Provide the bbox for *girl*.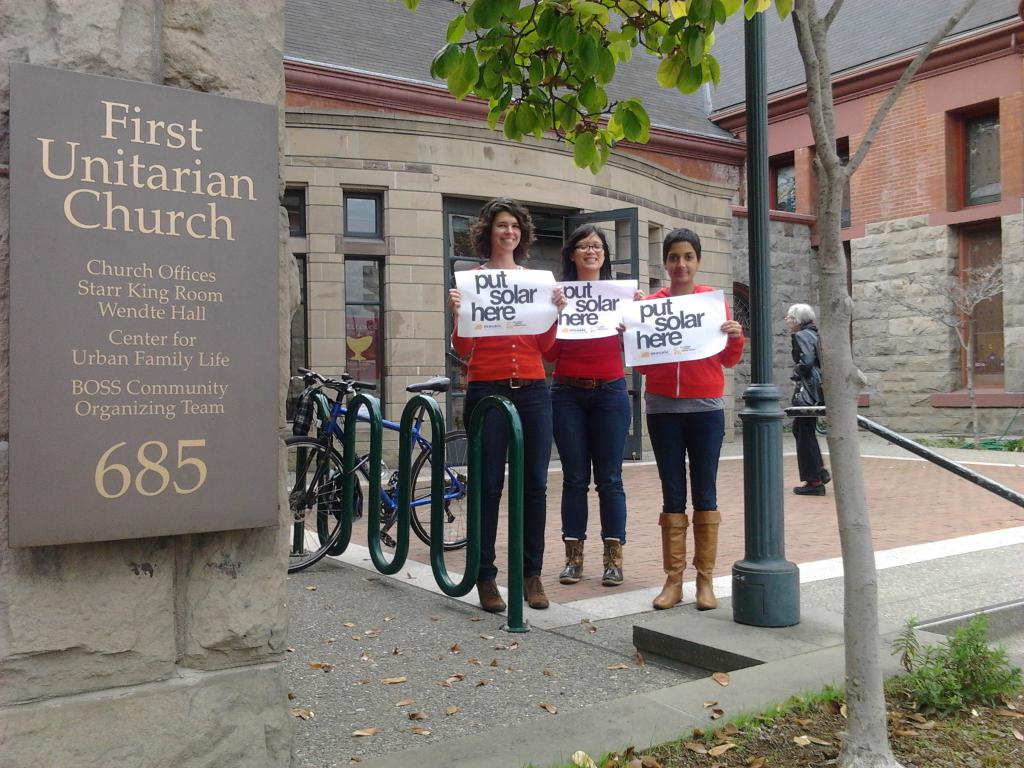
bbox=[789, 305, 830, 499].
